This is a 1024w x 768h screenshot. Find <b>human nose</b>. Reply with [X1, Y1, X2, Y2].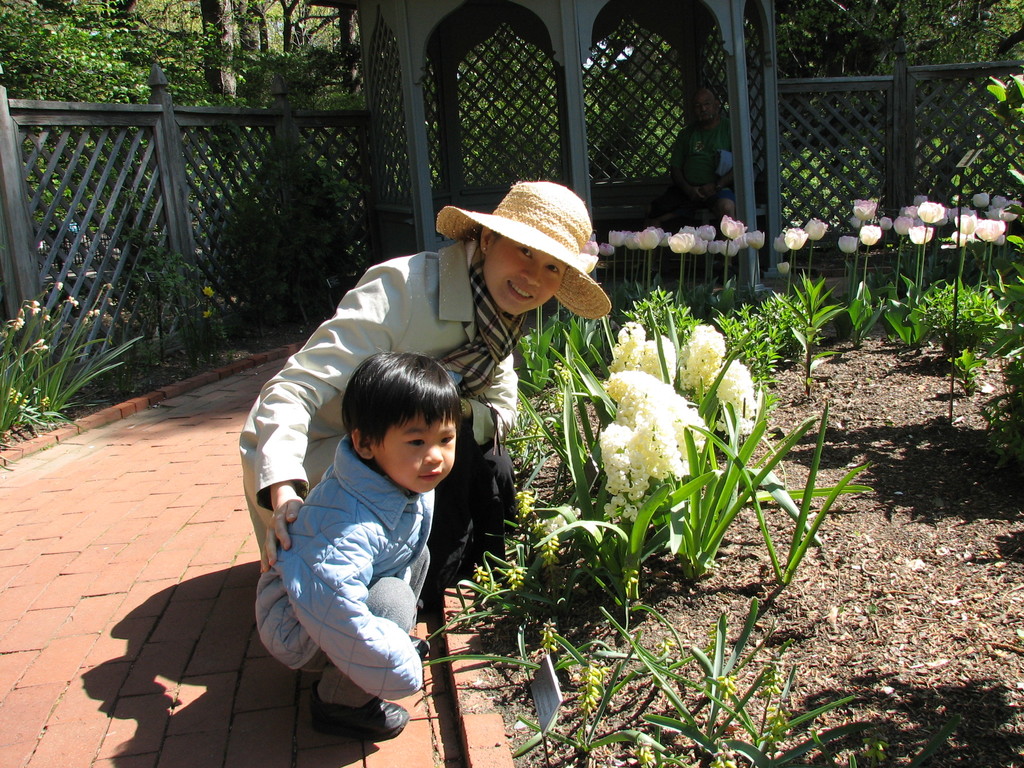
[423, 442, 445, 465].
